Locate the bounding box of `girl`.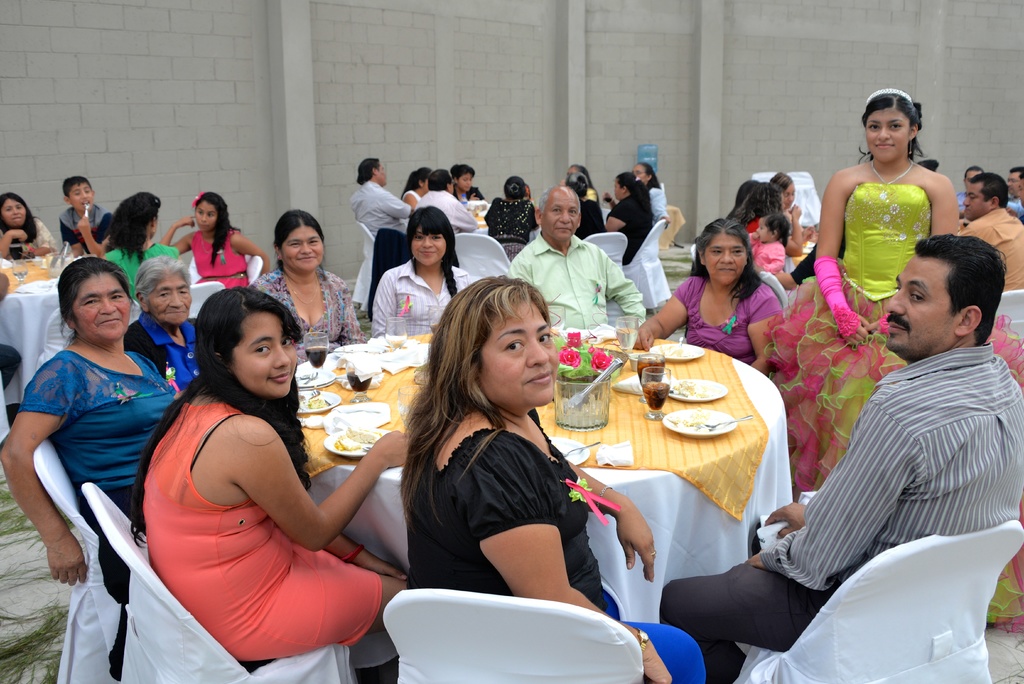
Bounding box: 157/186/270/293.
